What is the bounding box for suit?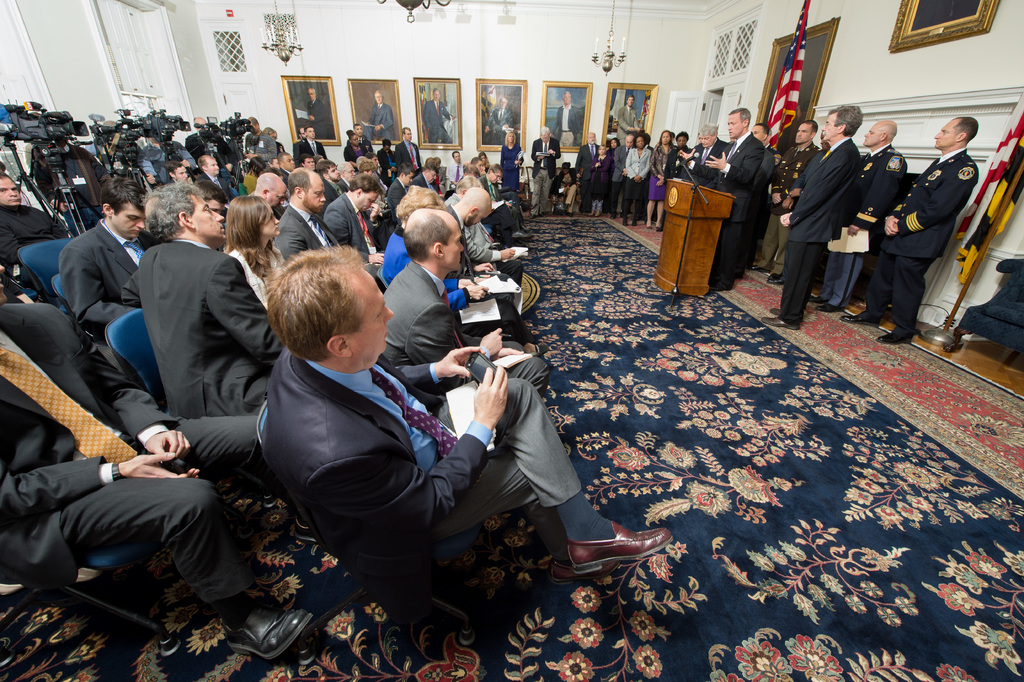
detection(196, 170, 236, 203).
